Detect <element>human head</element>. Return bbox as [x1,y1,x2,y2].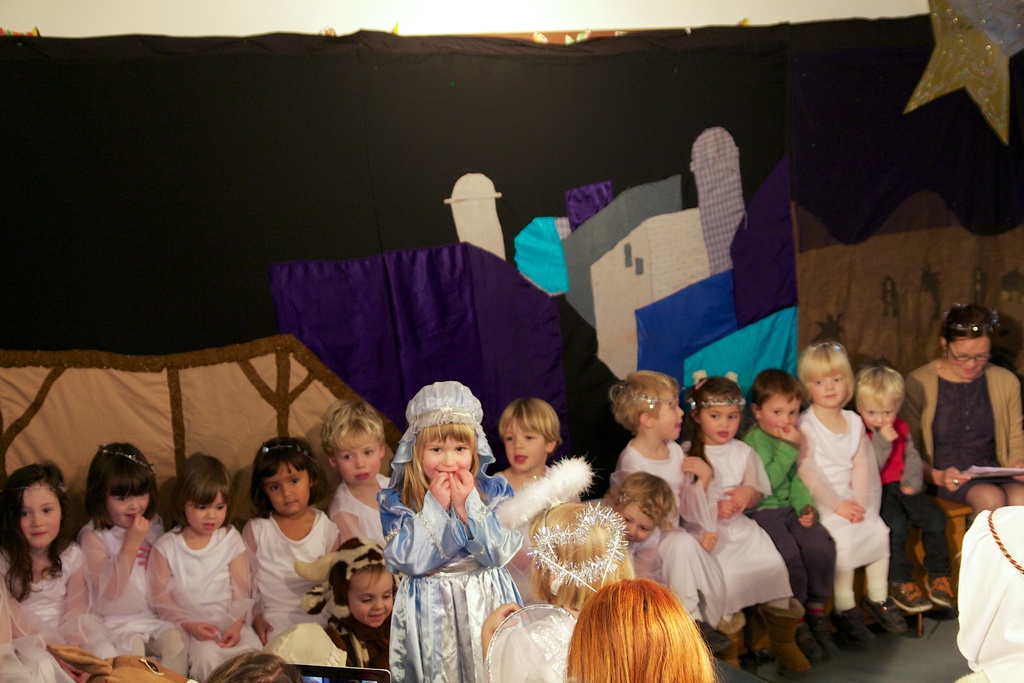
[525,498,632,601].
